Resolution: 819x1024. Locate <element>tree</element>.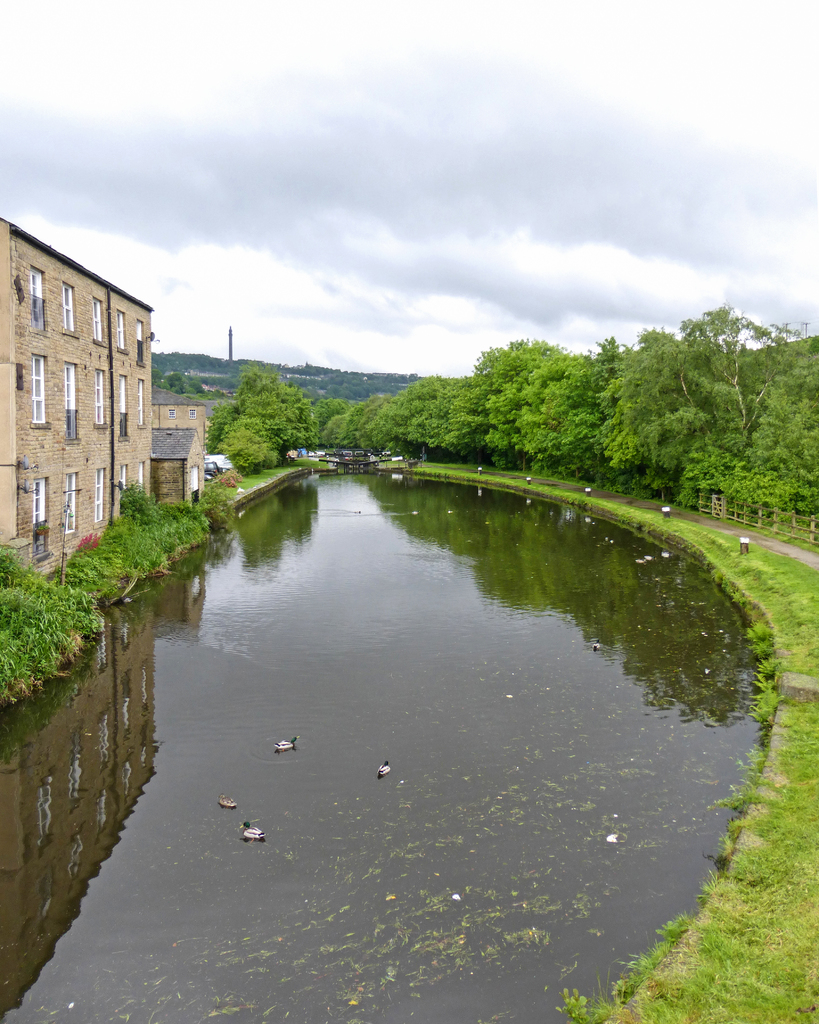
216 407 273 477.
